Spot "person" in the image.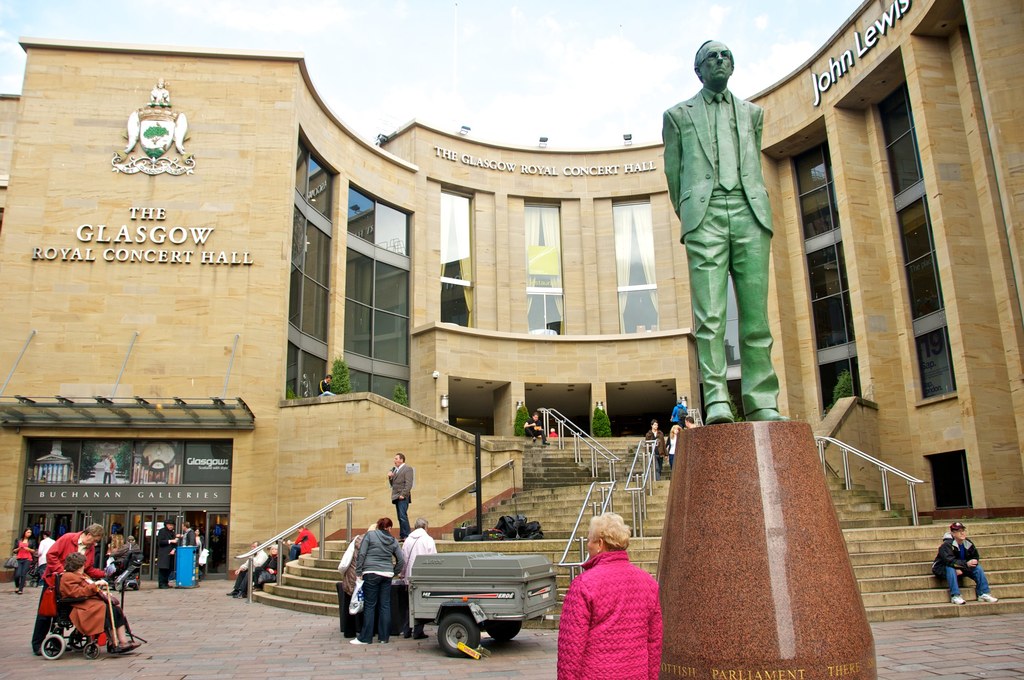
"person" found at left=110, top=454, right=118, bottom=483.
